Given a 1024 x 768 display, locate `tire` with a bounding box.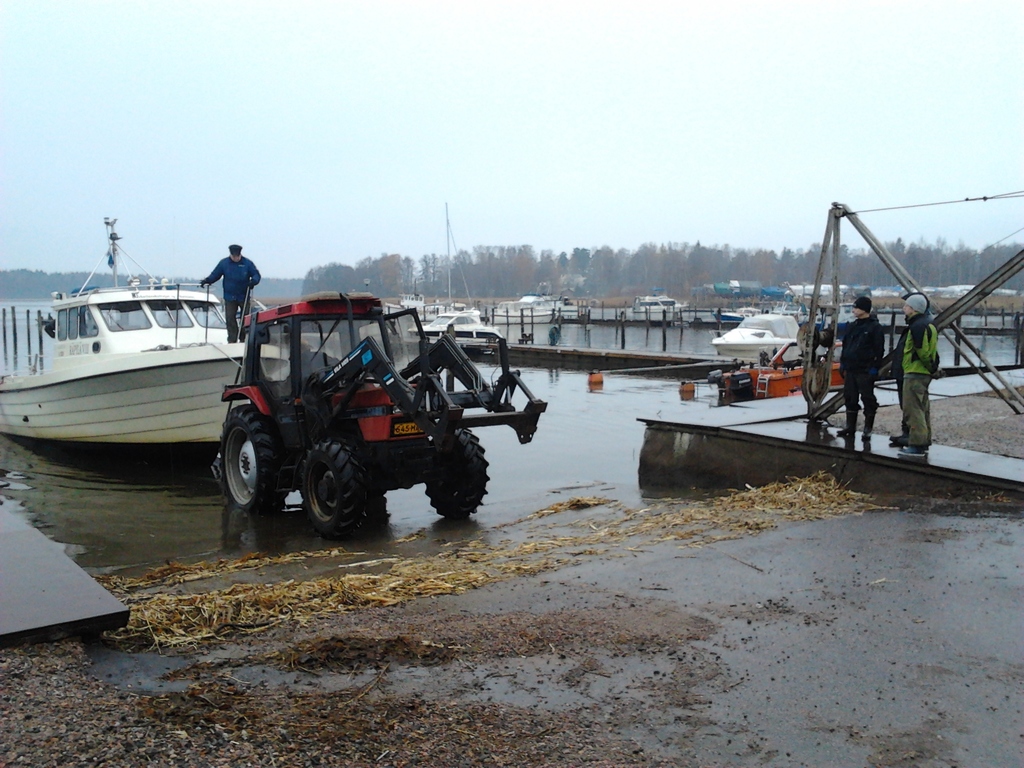
Located: [left=301, top=444, right=370, bottom=538].
